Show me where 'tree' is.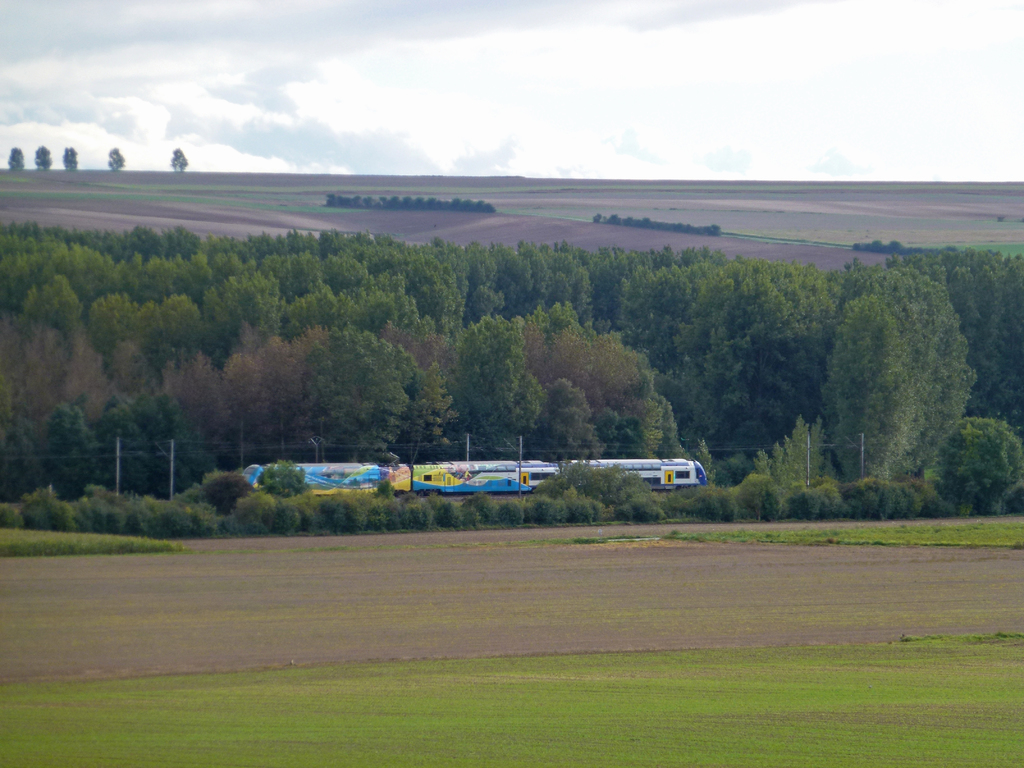
'tree' is at select_region(819, 290, 918, 483).
